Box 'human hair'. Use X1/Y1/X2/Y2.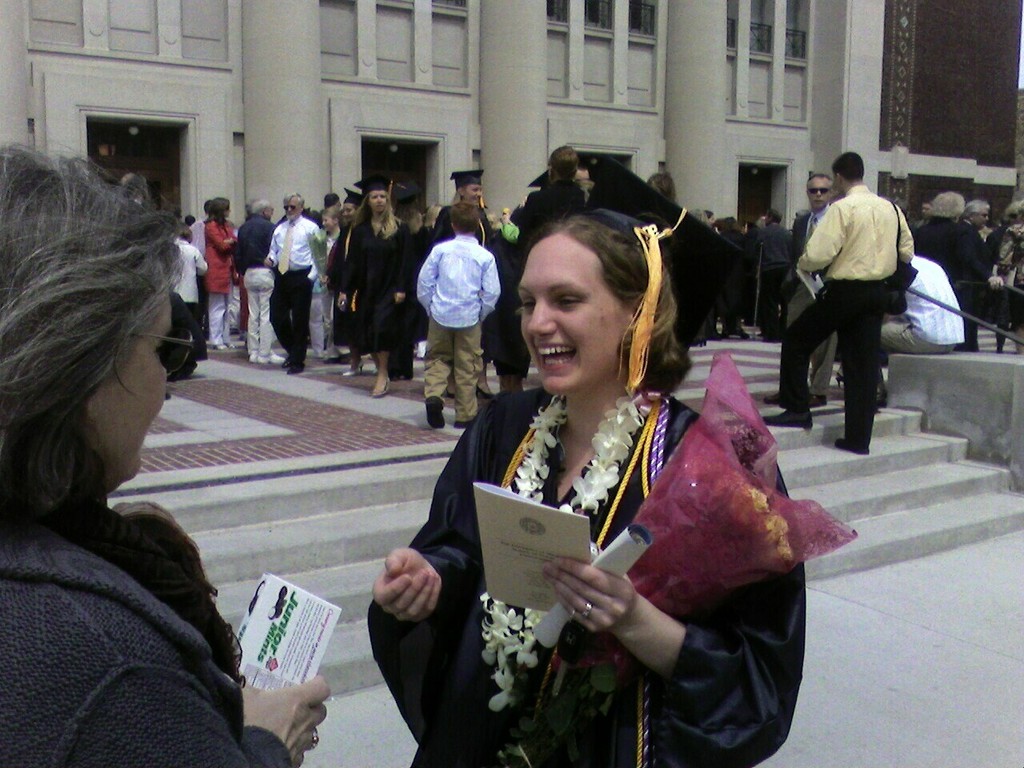
922/189/962/216.
